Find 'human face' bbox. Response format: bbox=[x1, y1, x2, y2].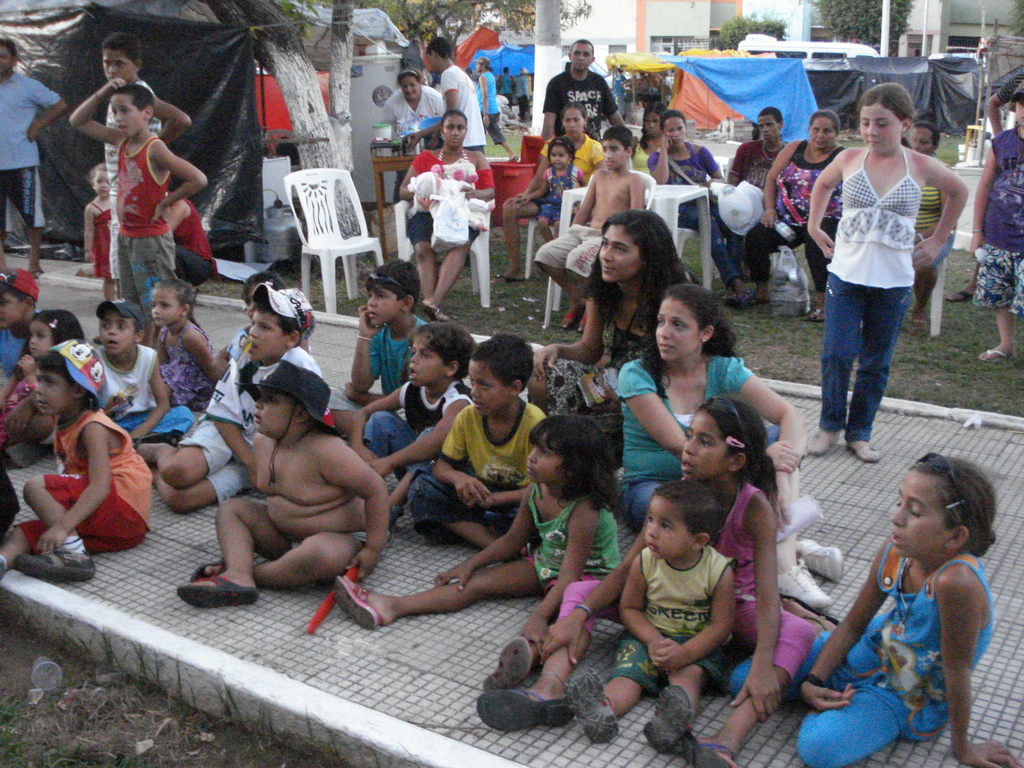
bbox=[529, 434, 568, 486].
